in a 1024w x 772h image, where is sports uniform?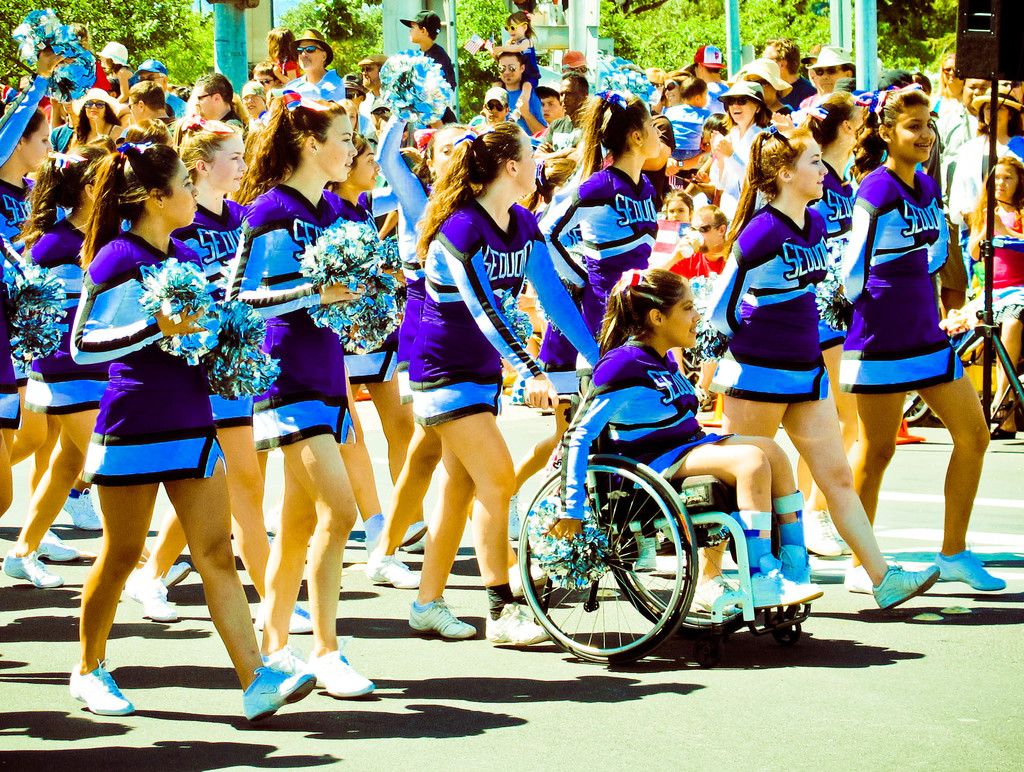
box(792, 53, 1004, 600).
